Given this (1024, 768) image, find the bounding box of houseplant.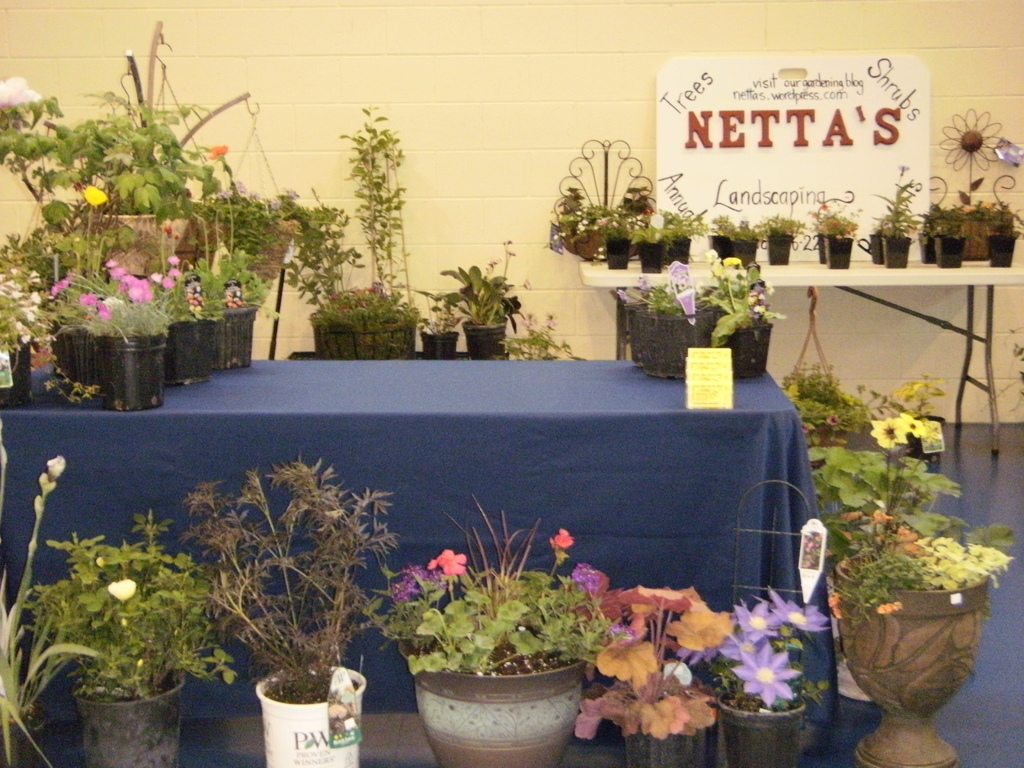
(x1=269, y1=104, x2=420, y2=360).
